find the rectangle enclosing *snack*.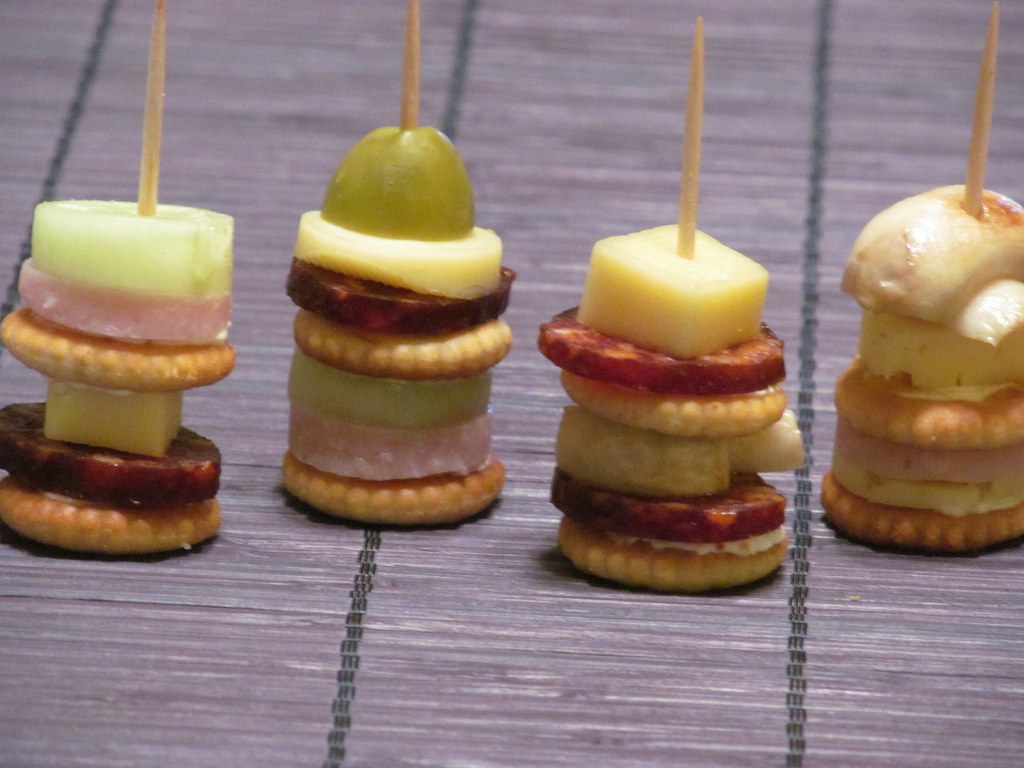
<bbox>828, 188, 1023, 537</bbox>.
